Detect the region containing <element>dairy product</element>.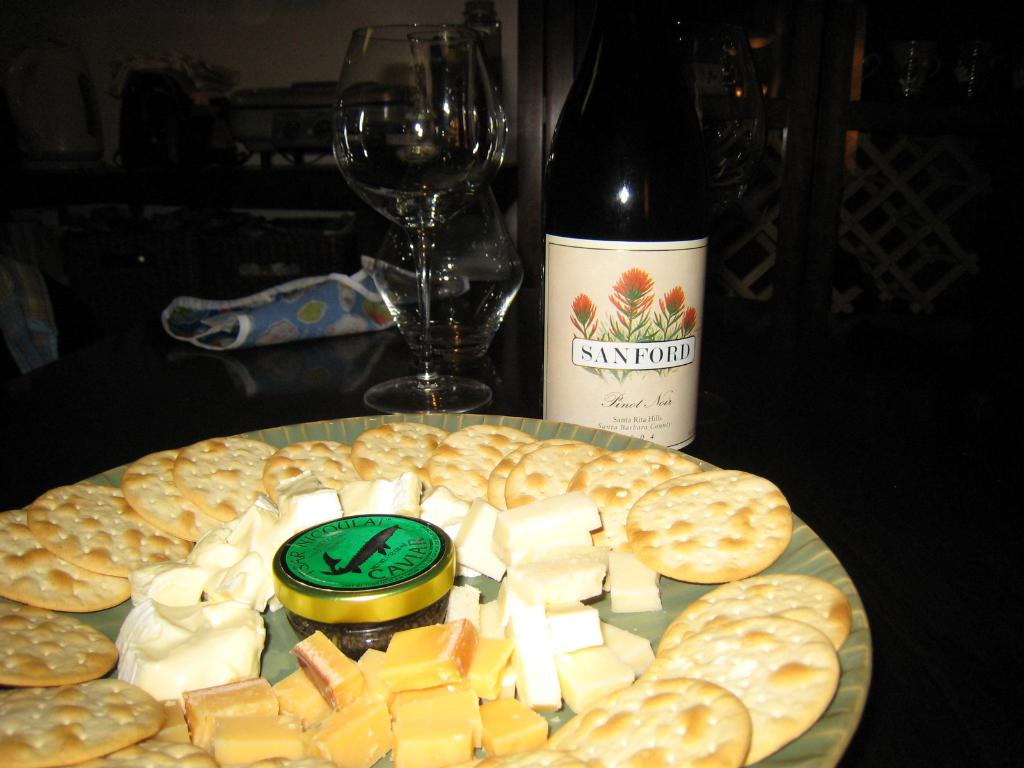
<bbox>388, 618, 469, 680</bbox>.
